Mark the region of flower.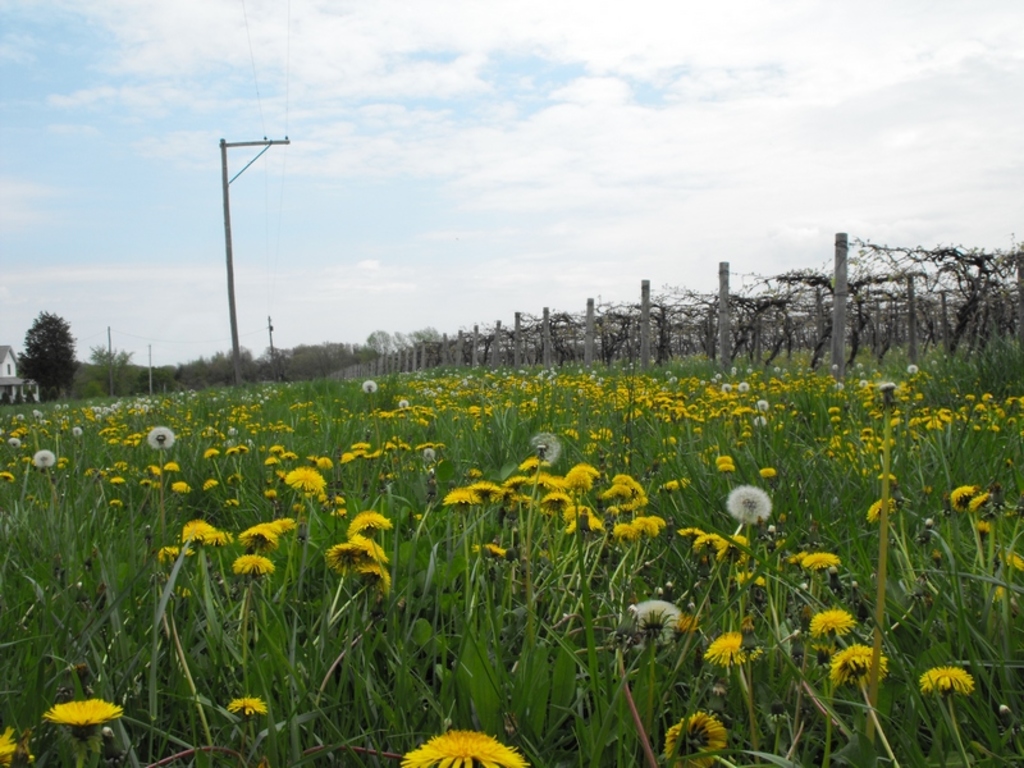
Region: {"left": 829, "top": 637, "right": 888, "bottom": 685}.
